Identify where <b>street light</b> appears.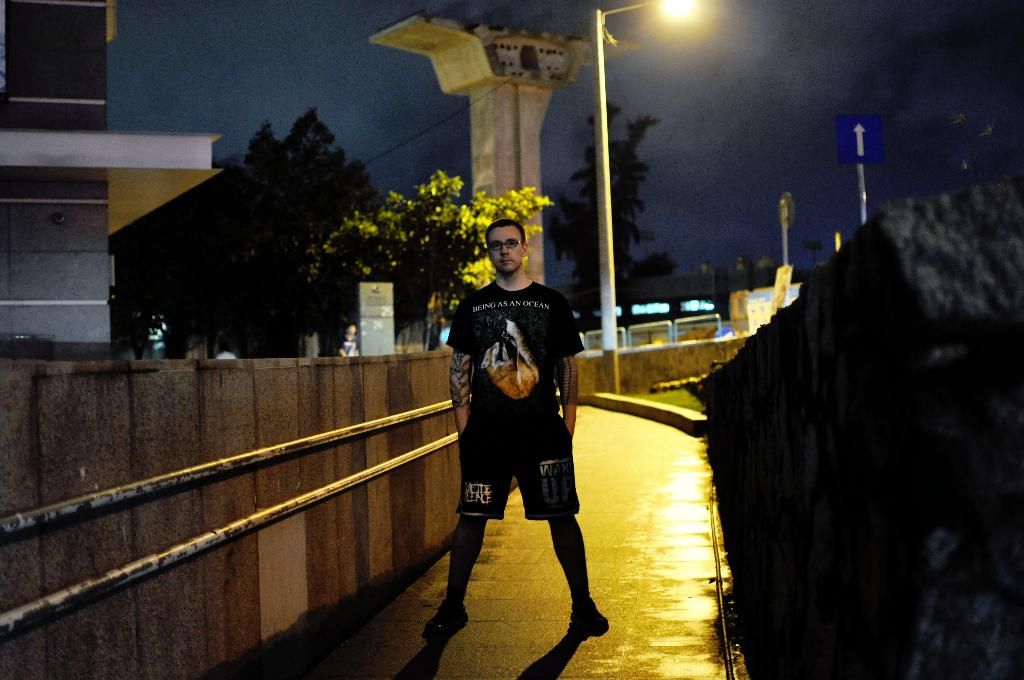
Appears at <bbox>608, 0, 687, 350</bbox>.
